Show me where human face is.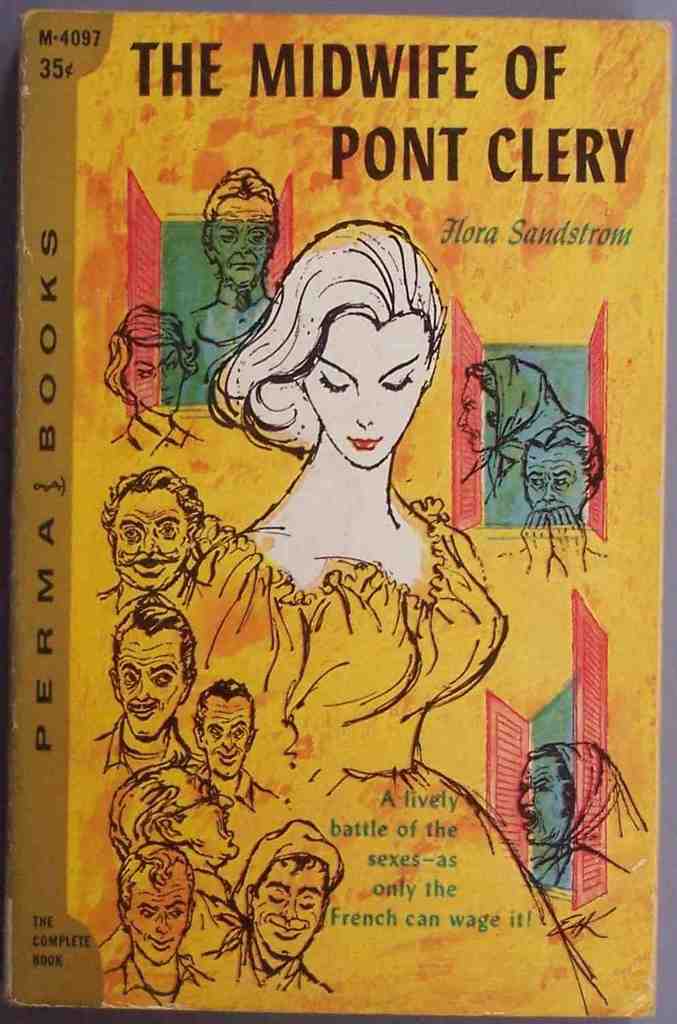
human face is at {"left": 255, "top": 854, "right": 326, "bottom": 959}.
